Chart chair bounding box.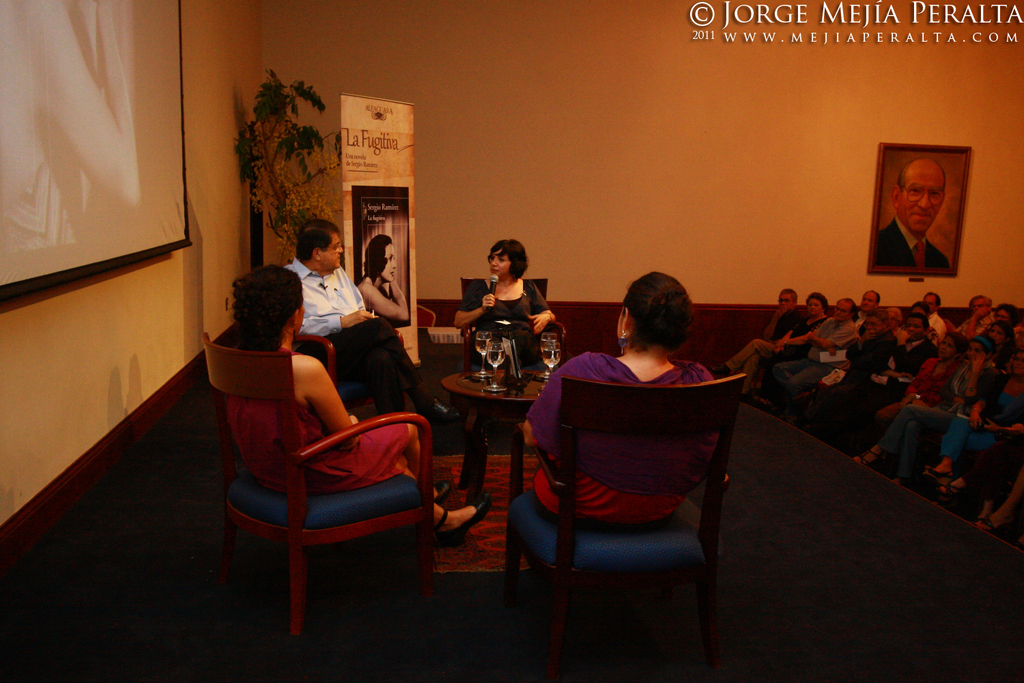
Charted: BBox(455, 273, 565, 491).
